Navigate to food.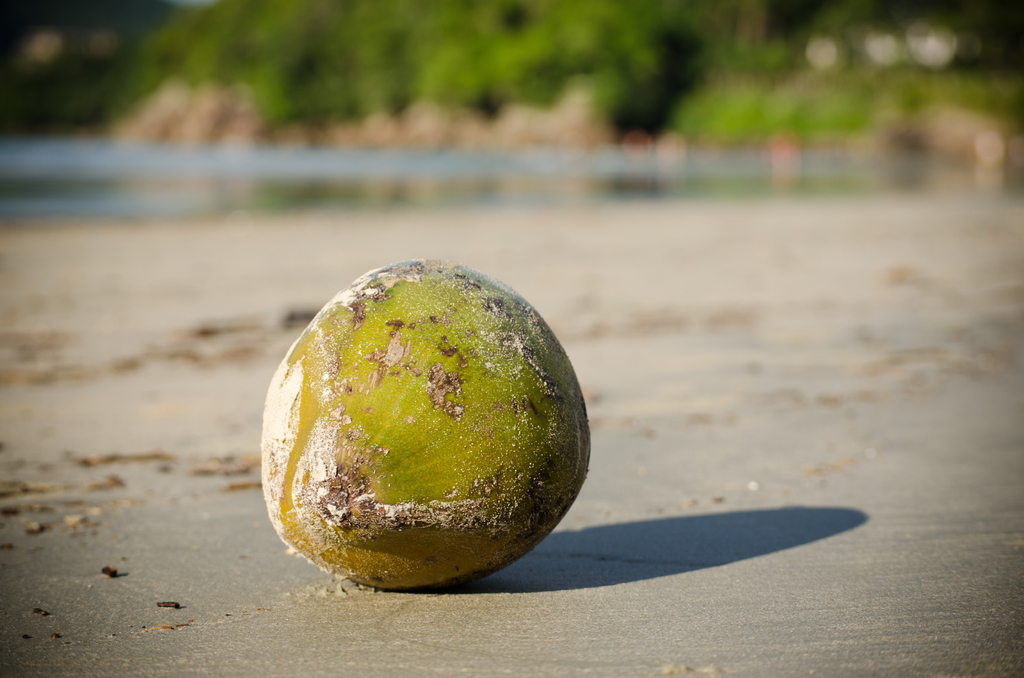
Navigation target: box=[250, 270, 577, 624].
